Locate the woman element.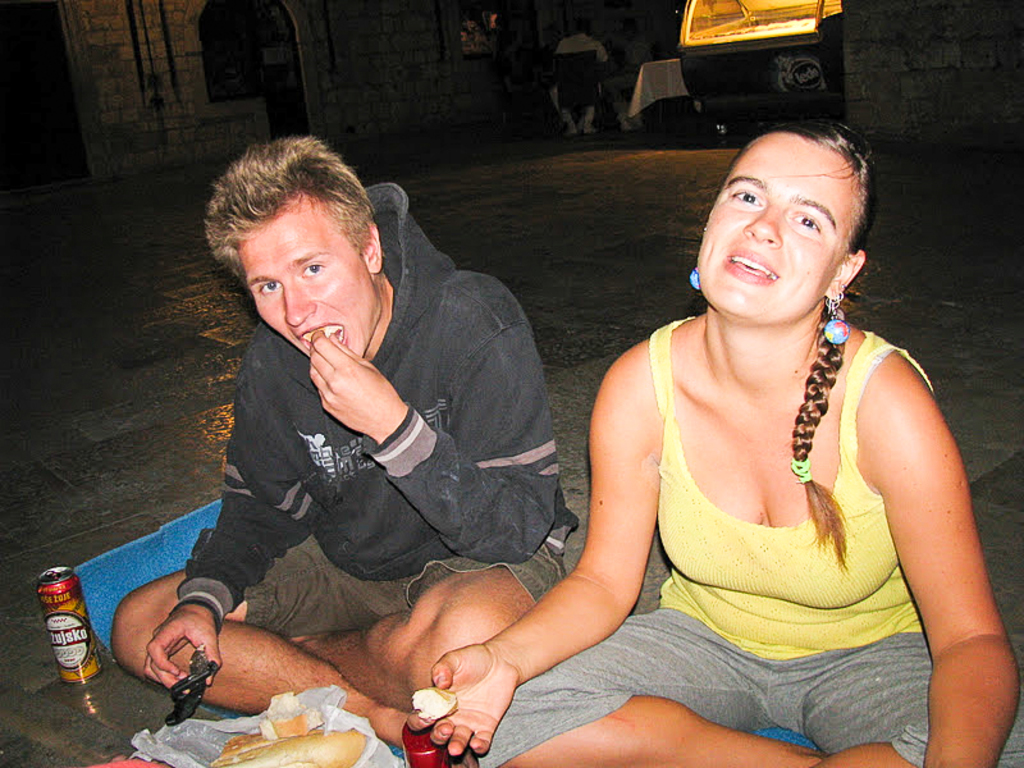
Element bbox: 515 106 987 745.
